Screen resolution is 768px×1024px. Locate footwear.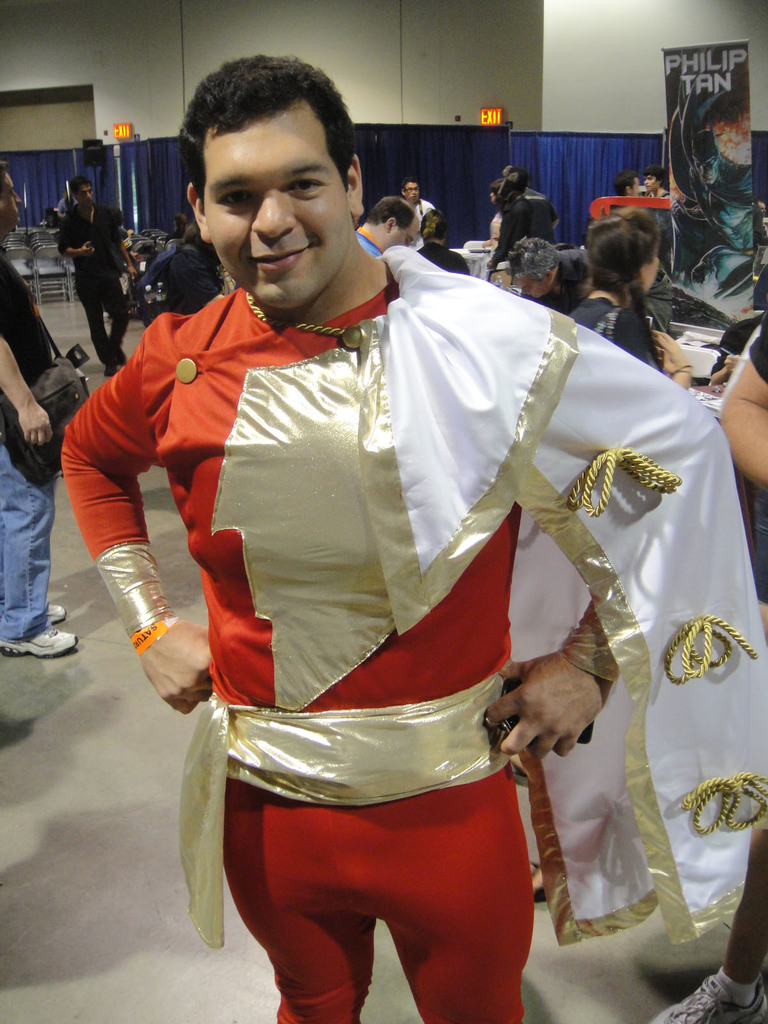
<region>46, 600, 69, 627</region>.
